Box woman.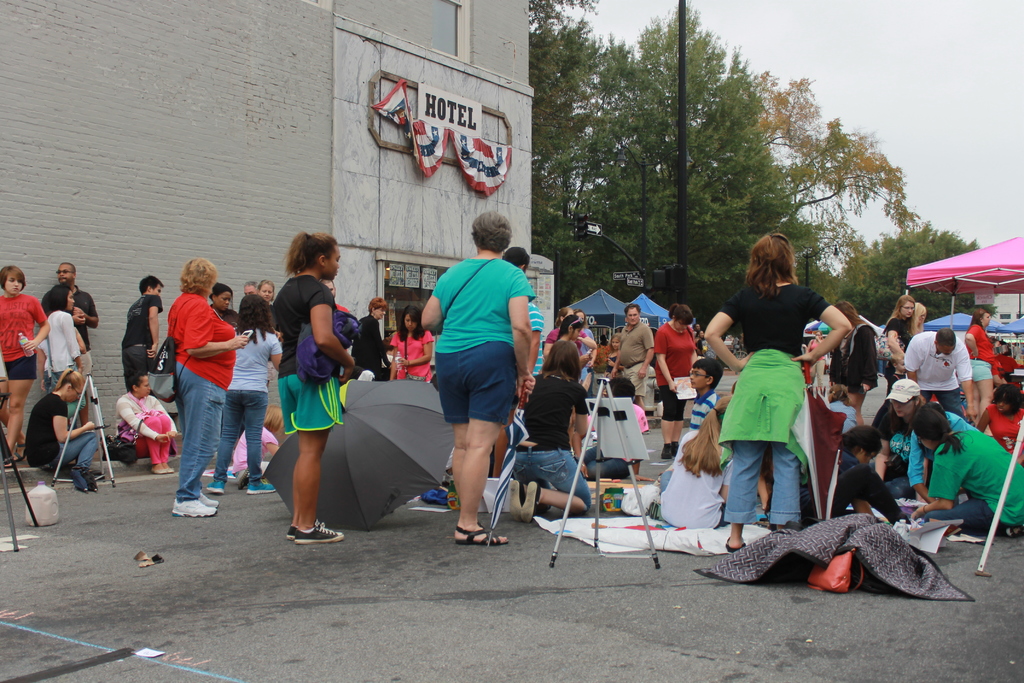
(x1=872, y1=370, x2=925, y2=503).
